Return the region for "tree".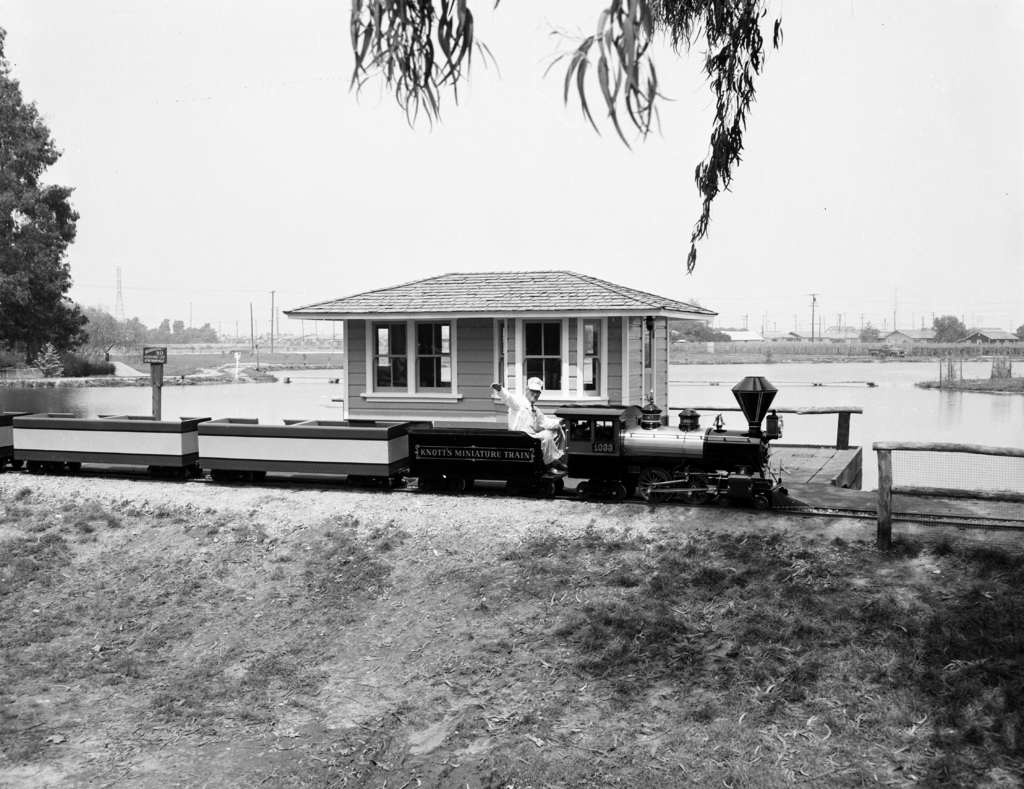
crop(666, 296, 704, 337).
